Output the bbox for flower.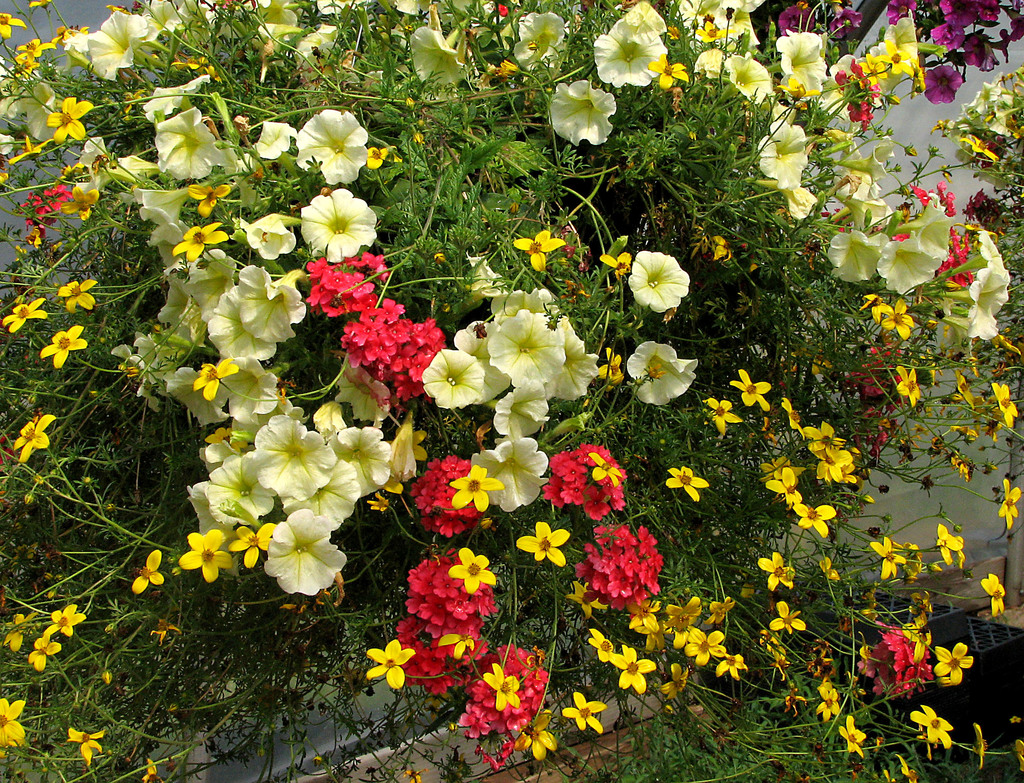
<region>191, 434, 260, 537</region>.
